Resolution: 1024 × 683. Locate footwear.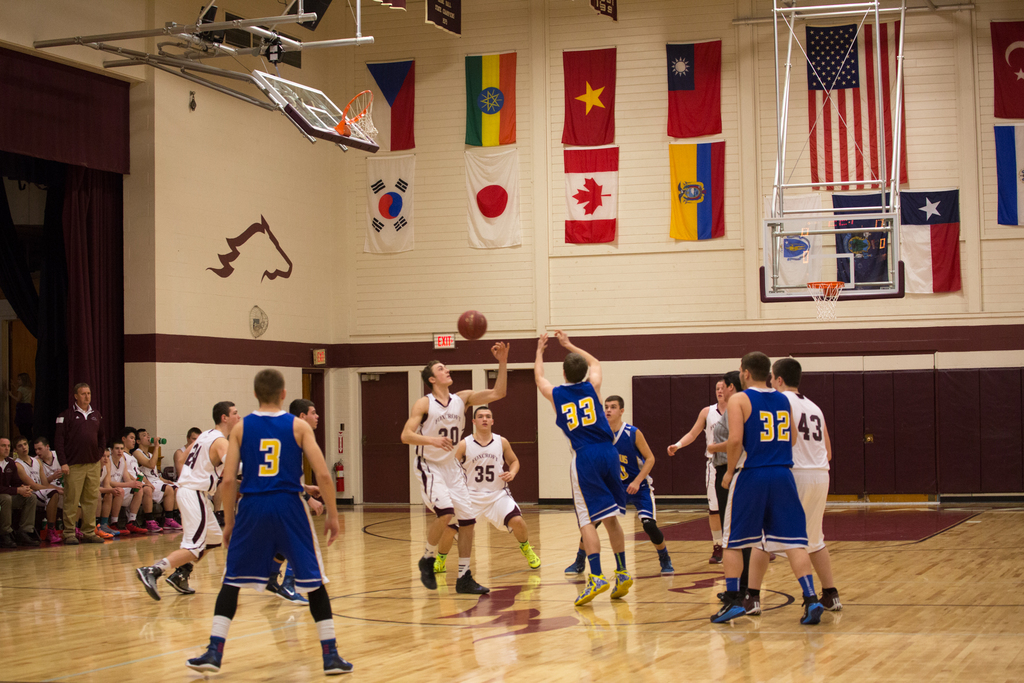
box(817, 591, 841, 620).
